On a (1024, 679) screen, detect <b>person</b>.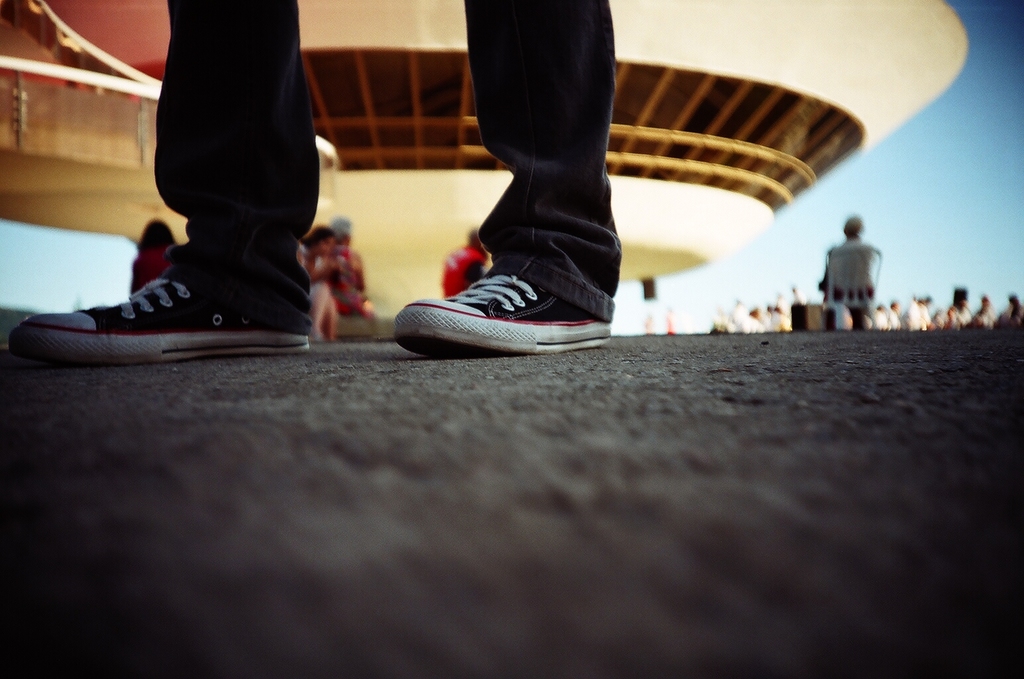
rect(970, 294, 995, 329).
